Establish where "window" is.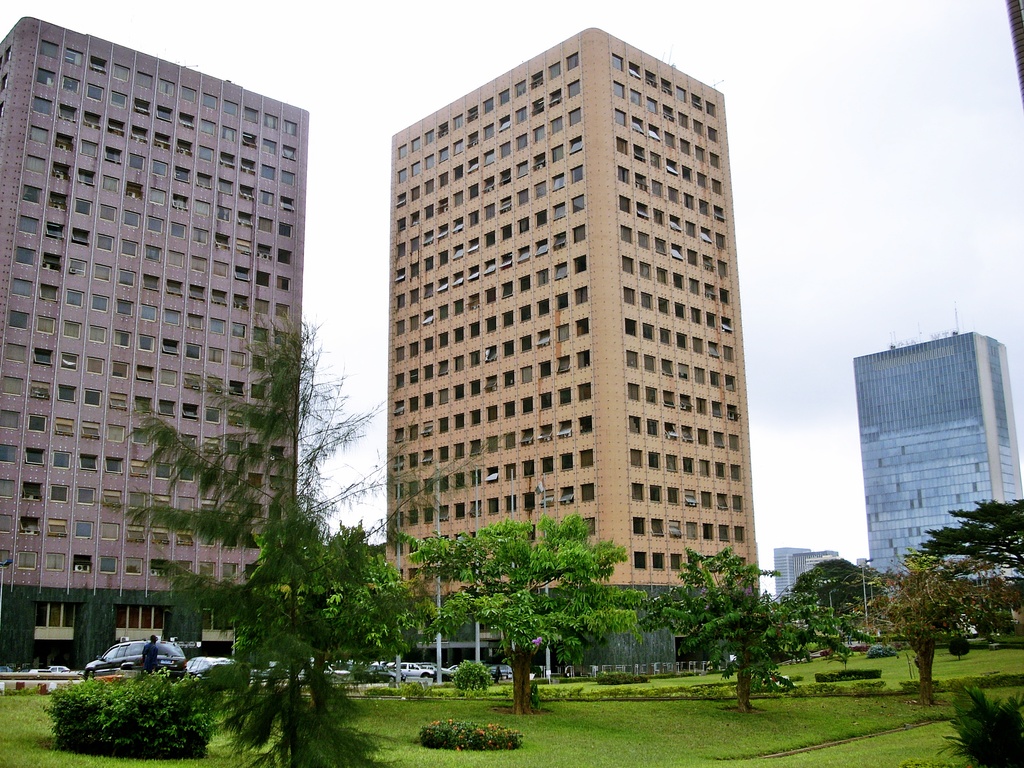
Established at (500, 221, 511, 241).
